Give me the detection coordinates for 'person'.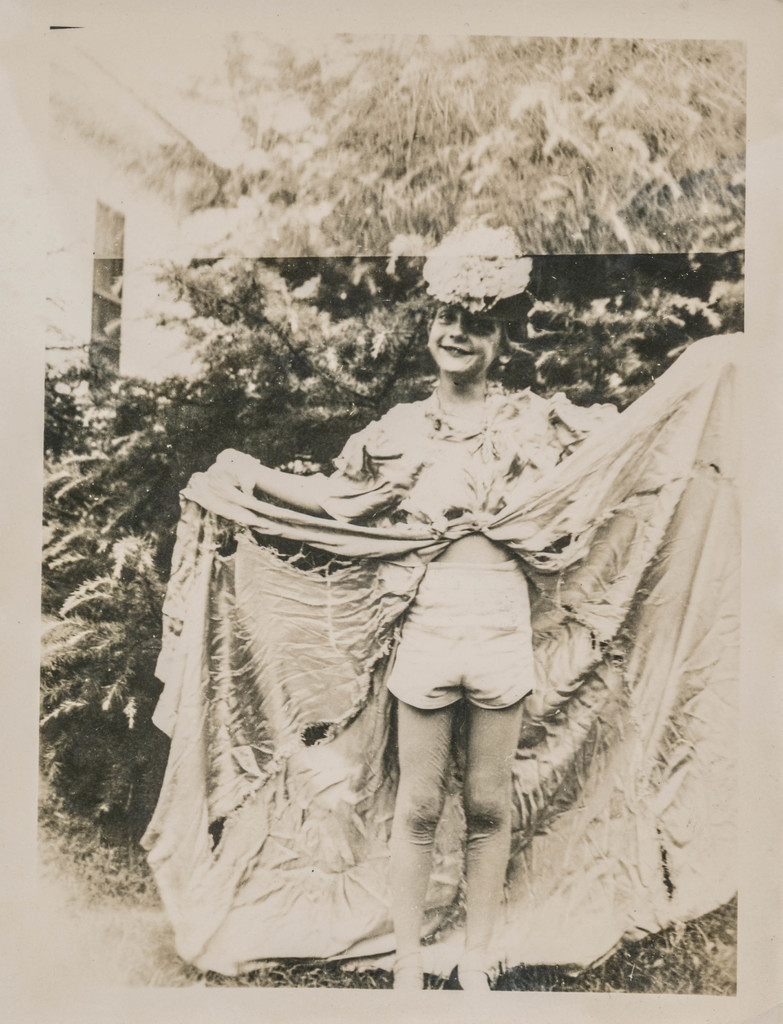
locate(211, 214, 745, 990).
